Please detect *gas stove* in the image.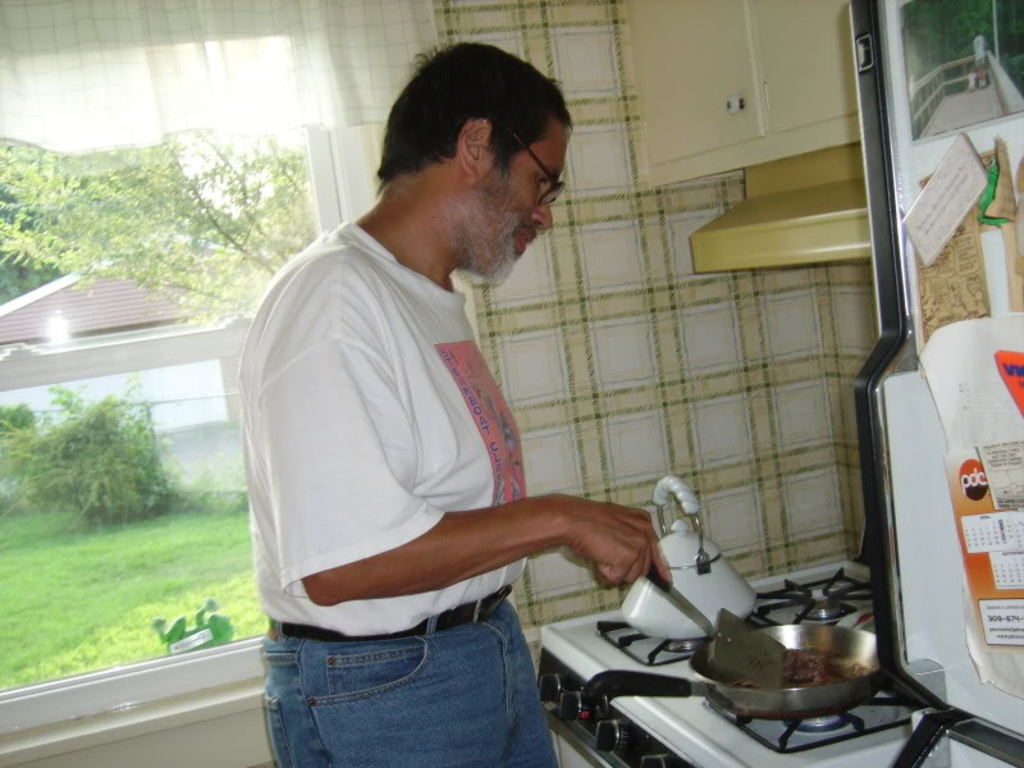
<bbox>593, 562, 920, 759</bbox>.
